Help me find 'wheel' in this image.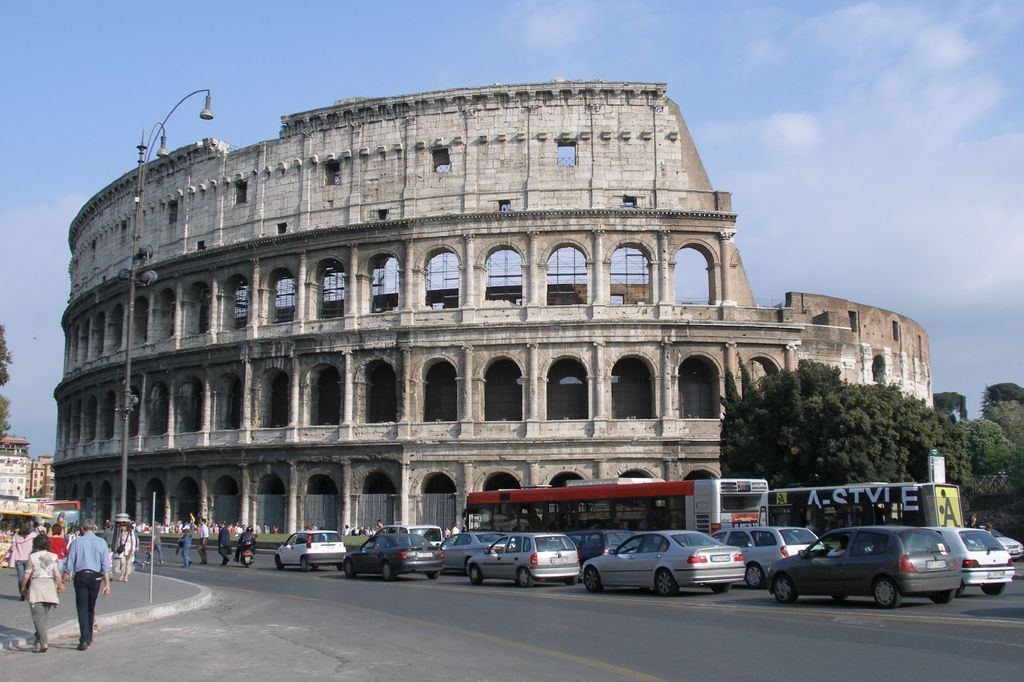
Found it: <bbox>583, 566, 605, 594</bbox>.
